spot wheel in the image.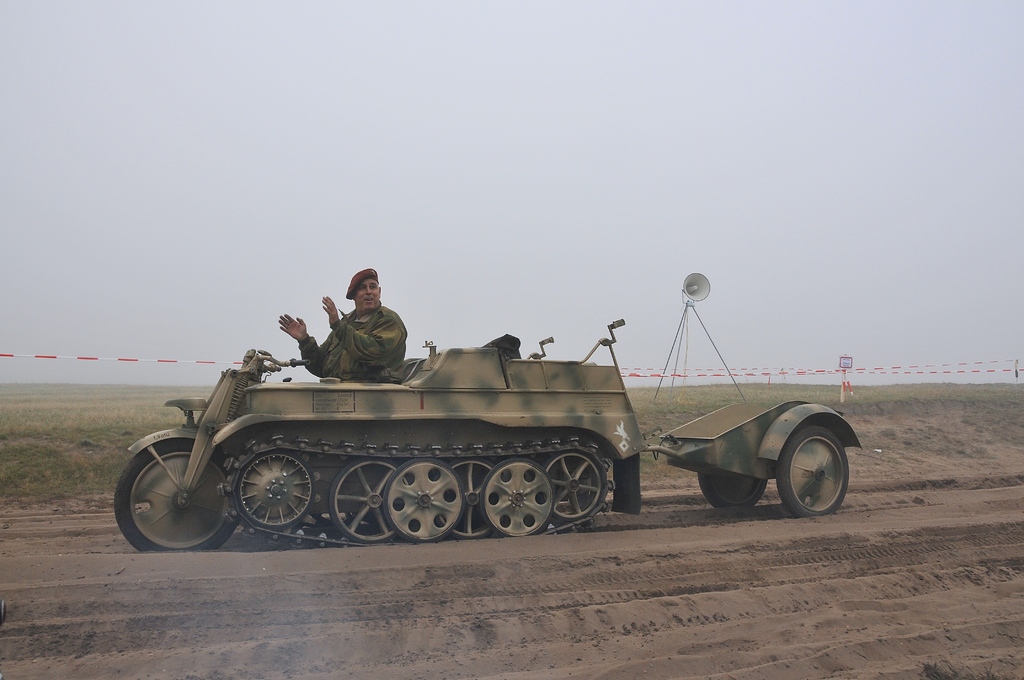
wheel found at <region>541, 449, 602, 522</region>.
